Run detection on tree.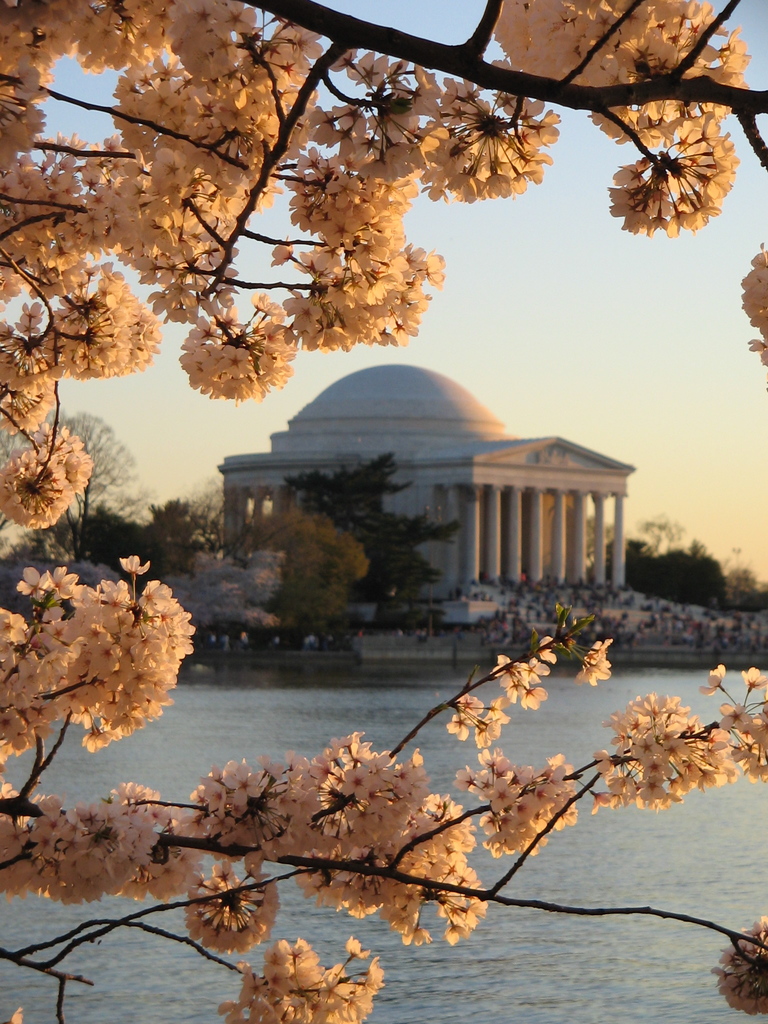
Result: <box>0,0,767,1023</box>.
